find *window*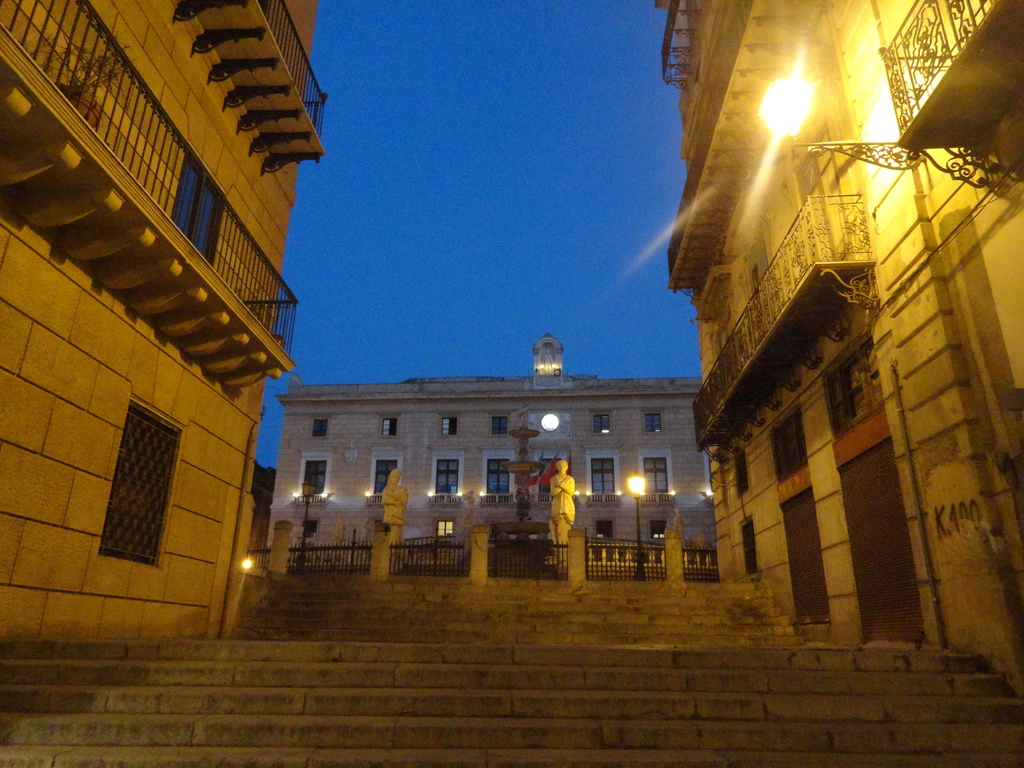
[x1=174, y1=151, x2=227, y2=268]
